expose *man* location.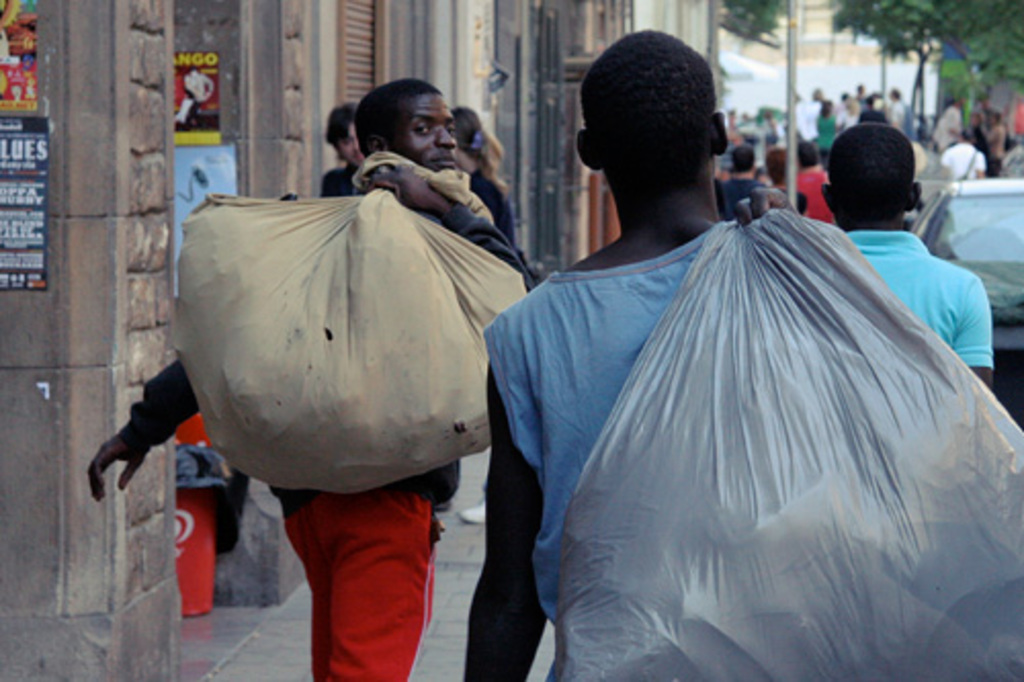
Exposed at x1=461, y1=23, x2=795, y2=680.
